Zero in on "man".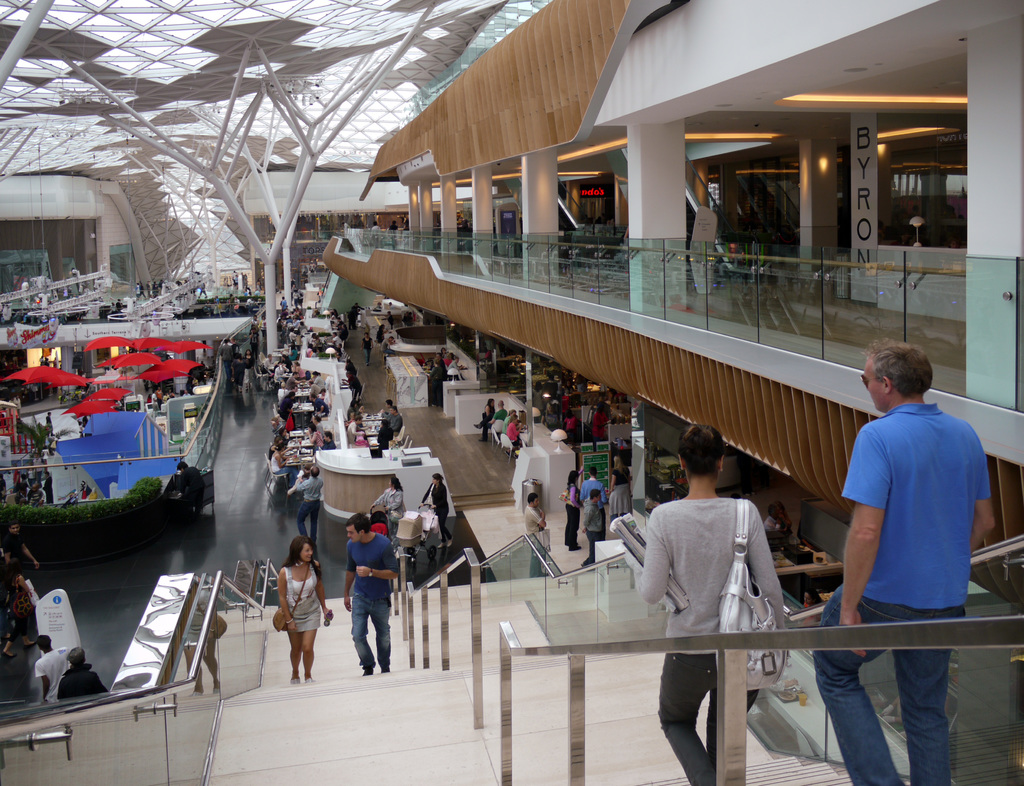
Zeroed in: 341,511,402,671.
